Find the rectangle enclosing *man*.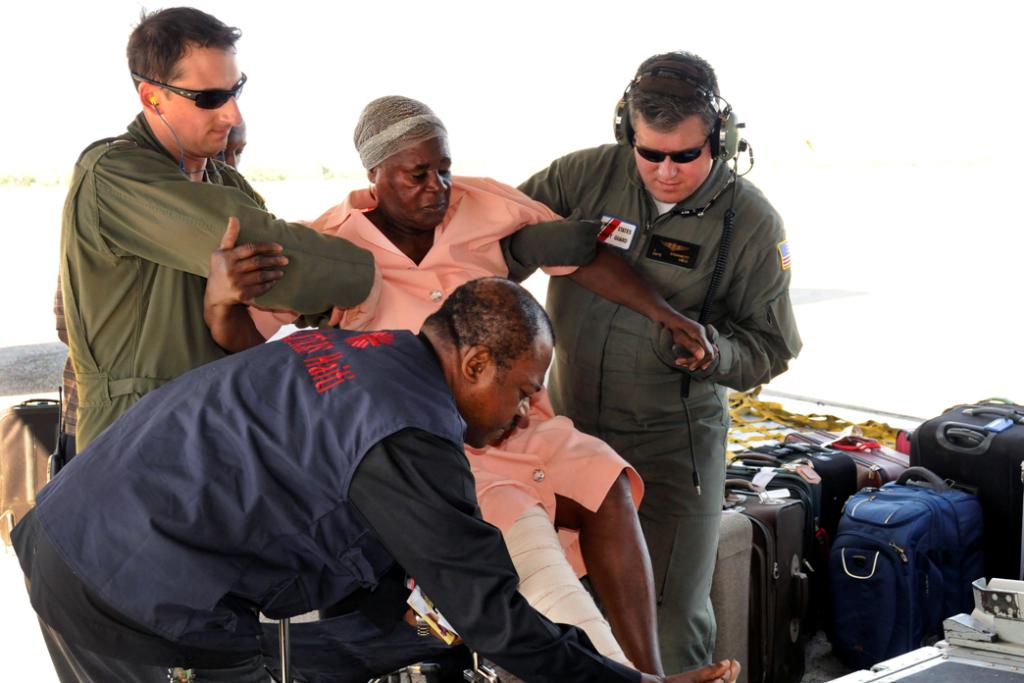
bbox=(205, 94, 742, 682).
